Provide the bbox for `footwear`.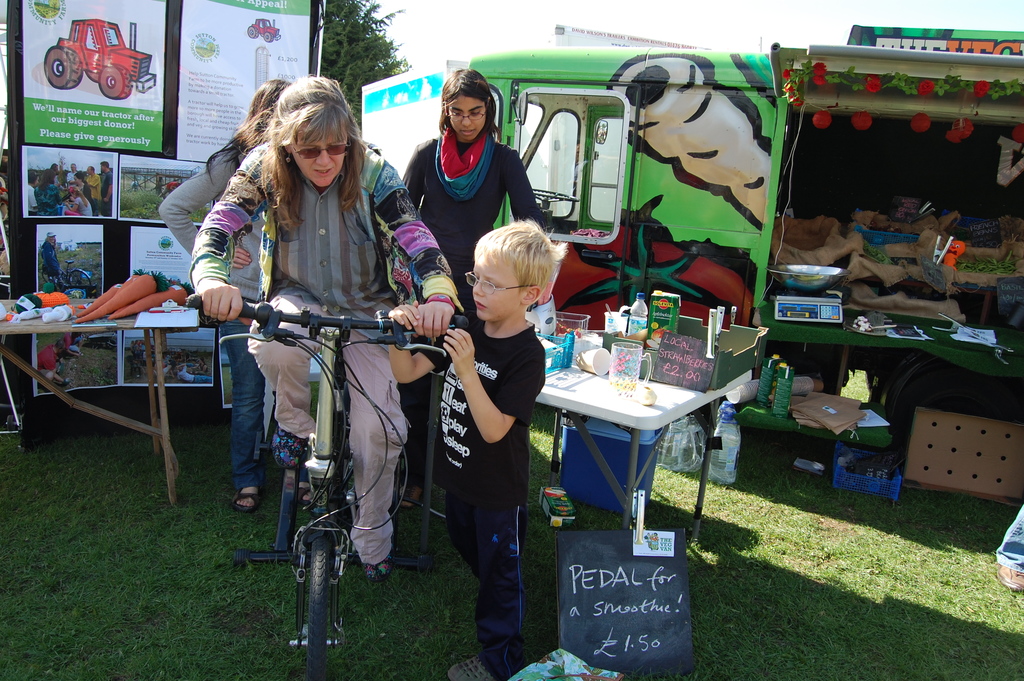
{"x1": 297, "y1": 480, "x2": 310, "y2": 506}.
